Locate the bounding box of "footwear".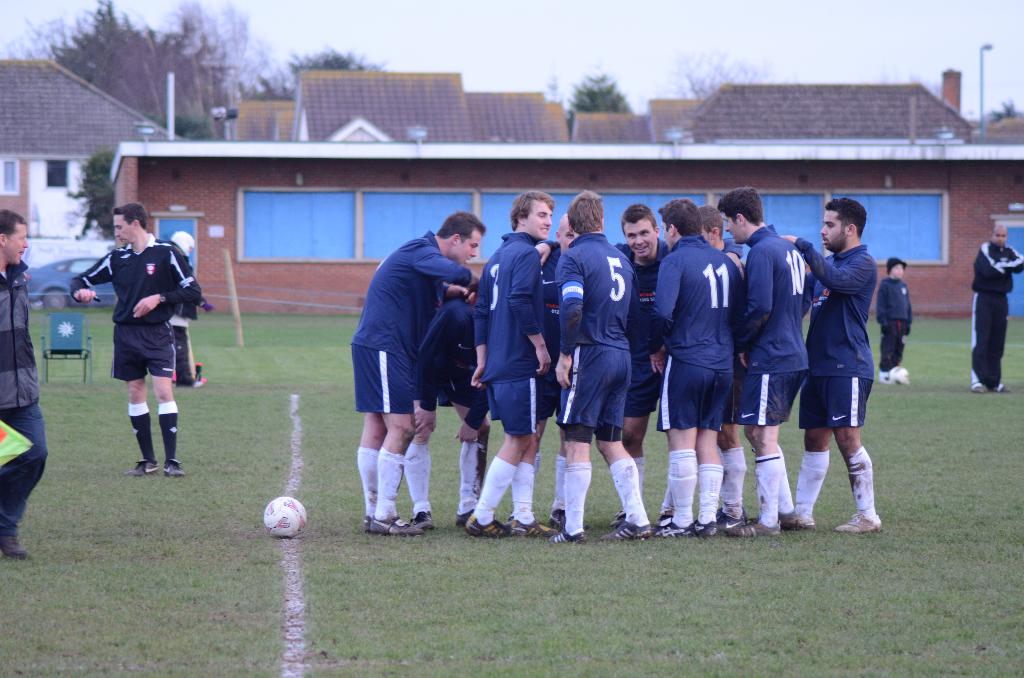
Bounding box: box(506, 517, 554, 540).
